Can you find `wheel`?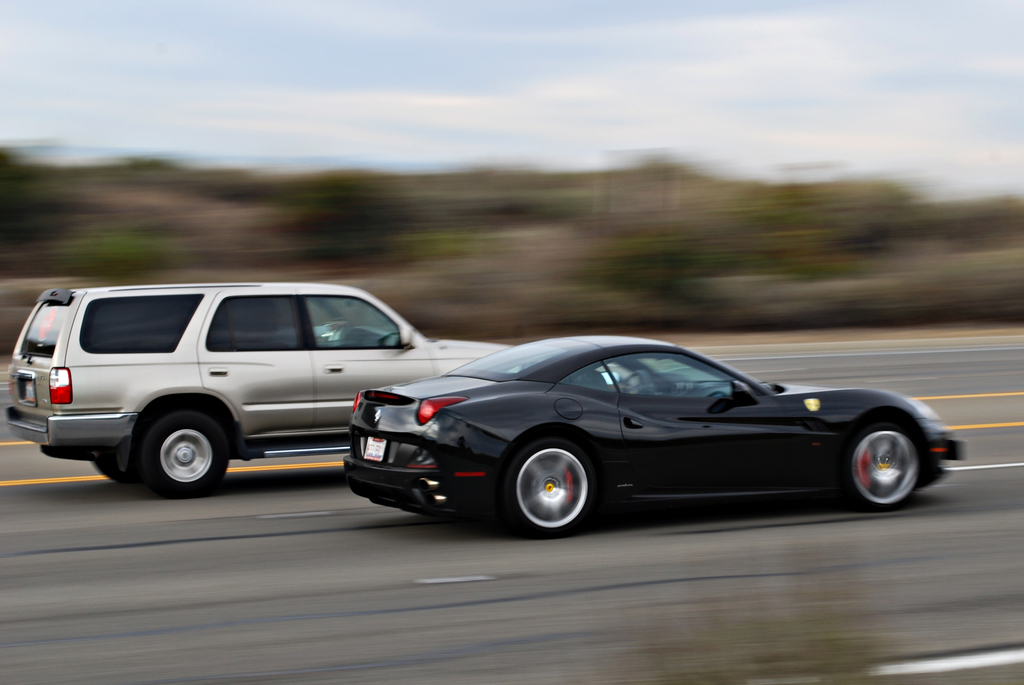
Yes, bounding box: region(626, 368, 651, 395).
